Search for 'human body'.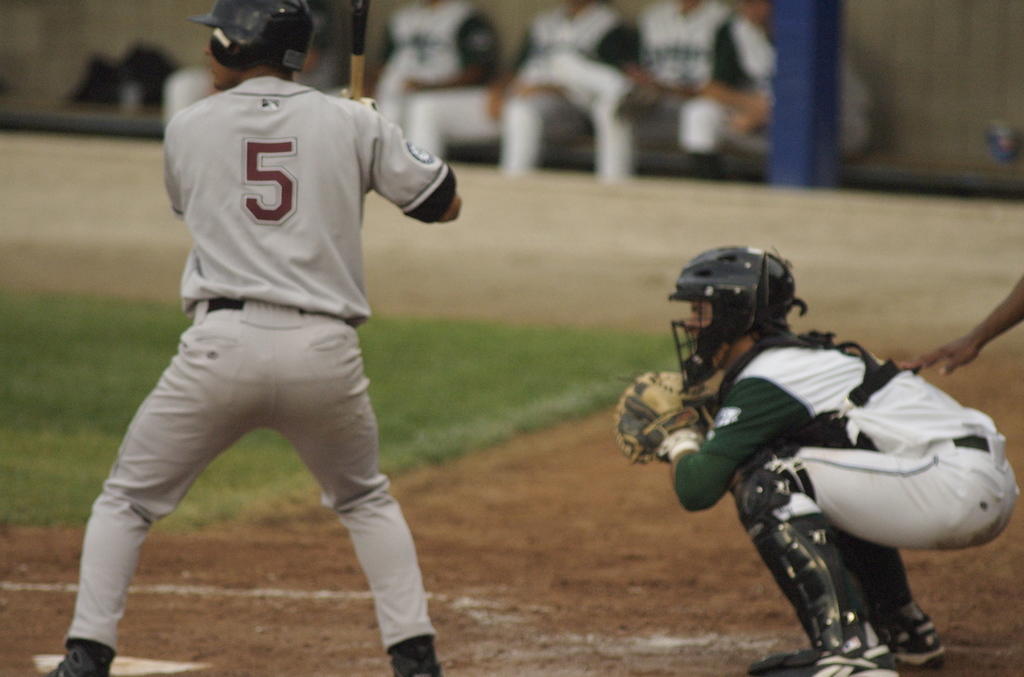
Found at (664, 327, 1022, 676).
